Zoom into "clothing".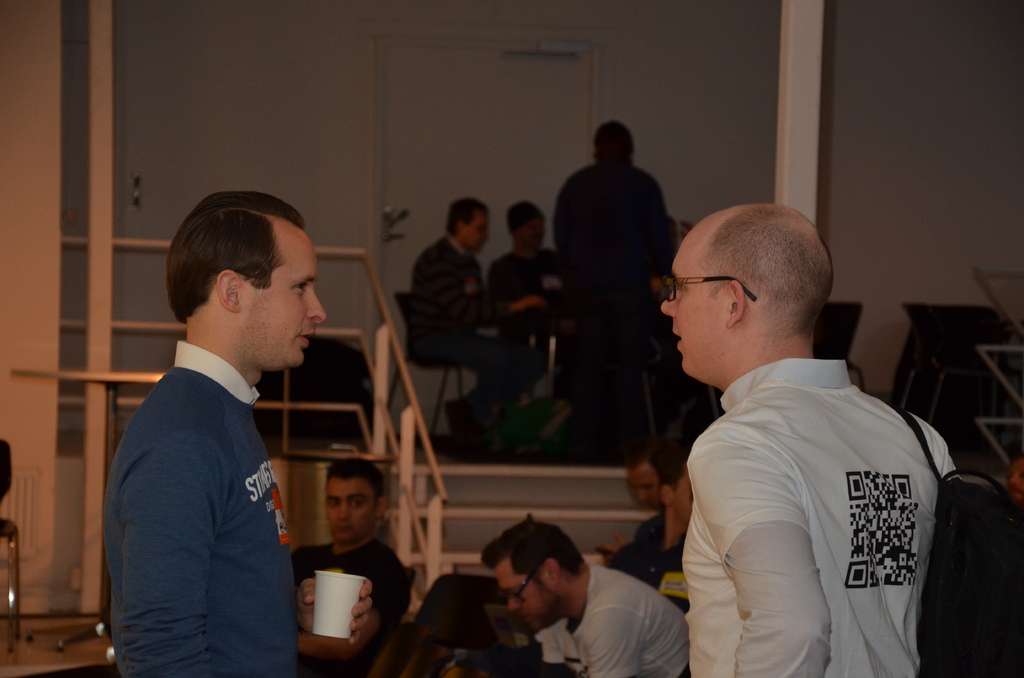
Zoom target: <bbox>534, 571, 697, 677</bbox>.
